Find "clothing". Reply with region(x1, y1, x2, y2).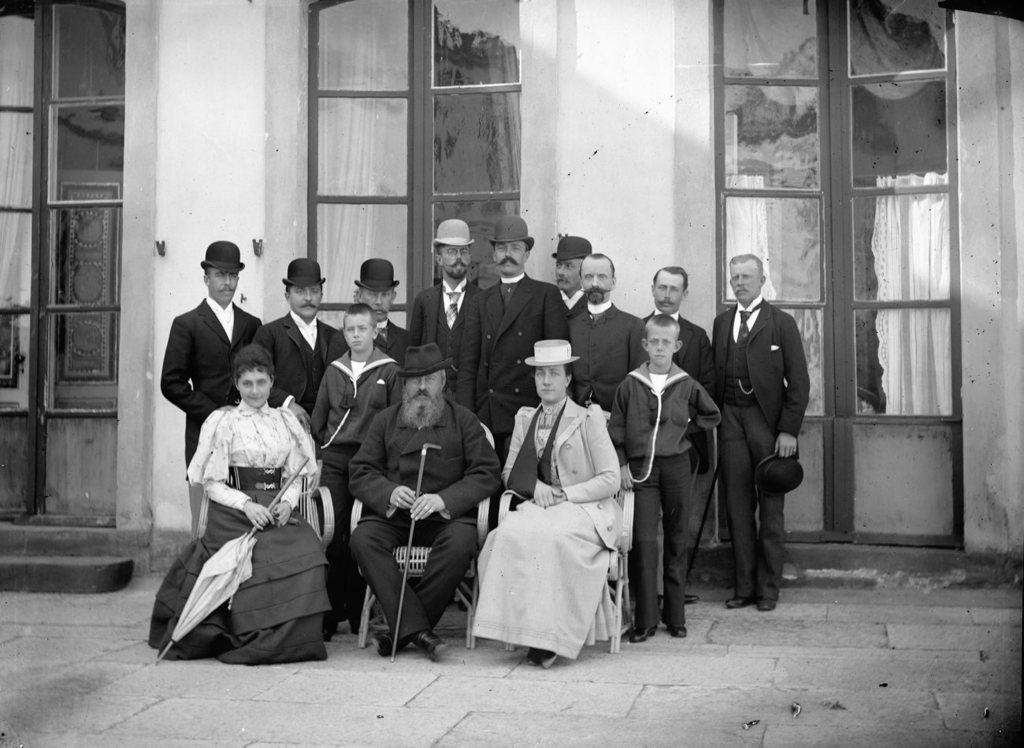
region(605, 357, 720, 624).
